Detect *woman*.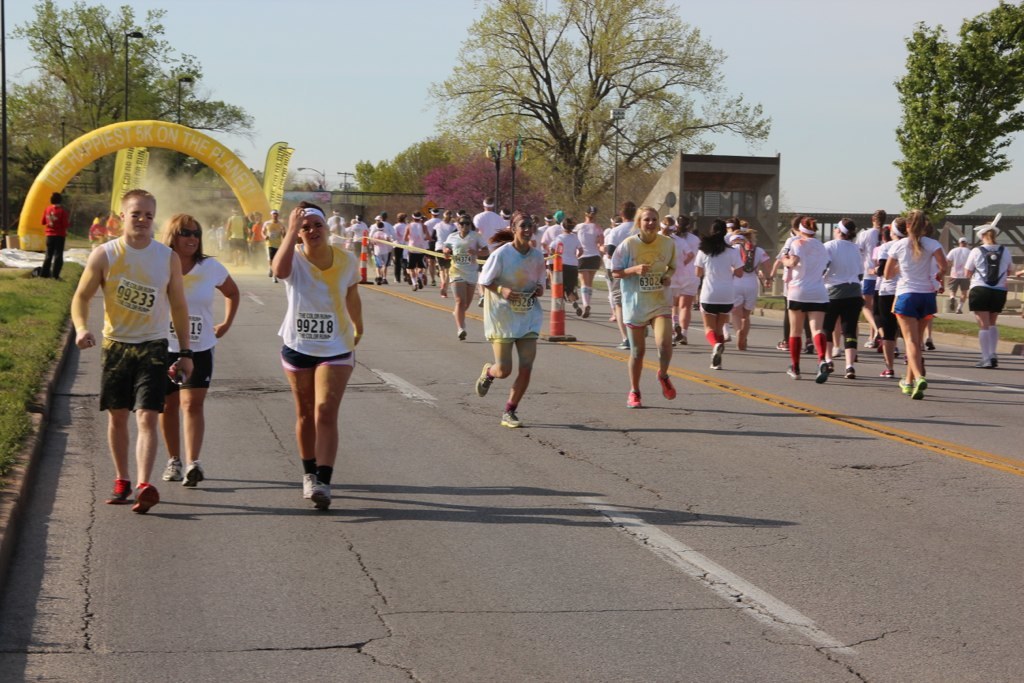
Detected at bbox=[440, 208, 490, 341].
